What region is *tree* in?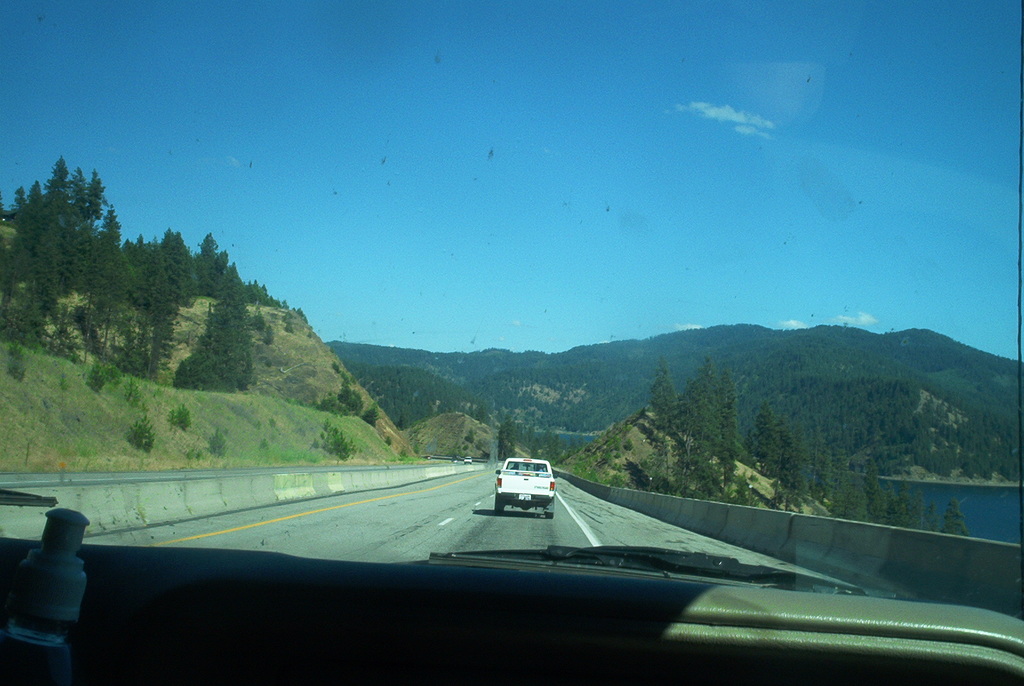
(713,370,748,448).
